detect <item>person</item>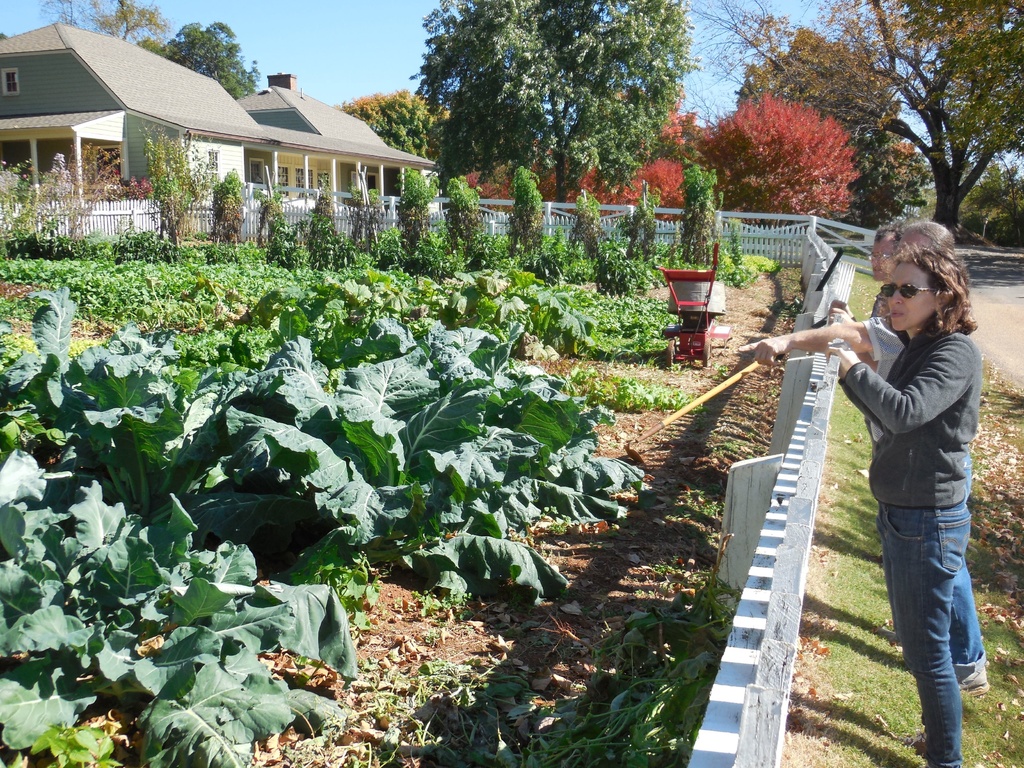
<box>822,247,980,767</box>
